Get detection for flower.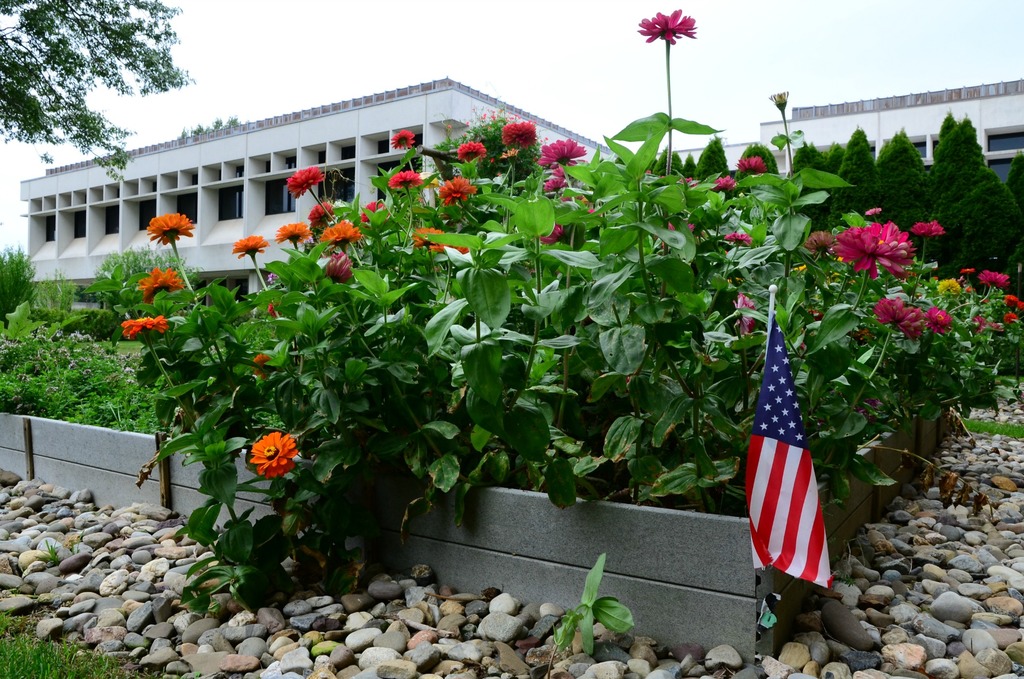
Detection: {"left": 930, "top": 310, "right": 948, "bottom": 323}.
